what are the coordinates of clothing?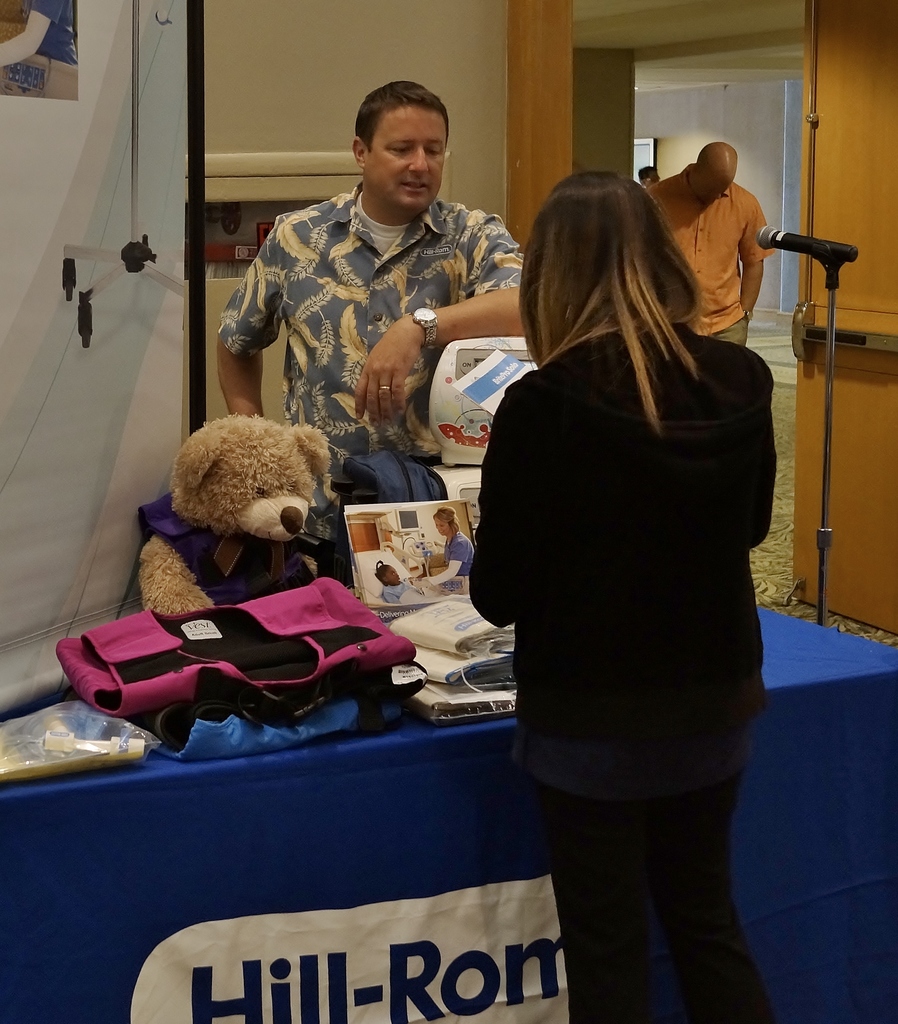
x1=382 y1=581 x2=420 y2=606.
